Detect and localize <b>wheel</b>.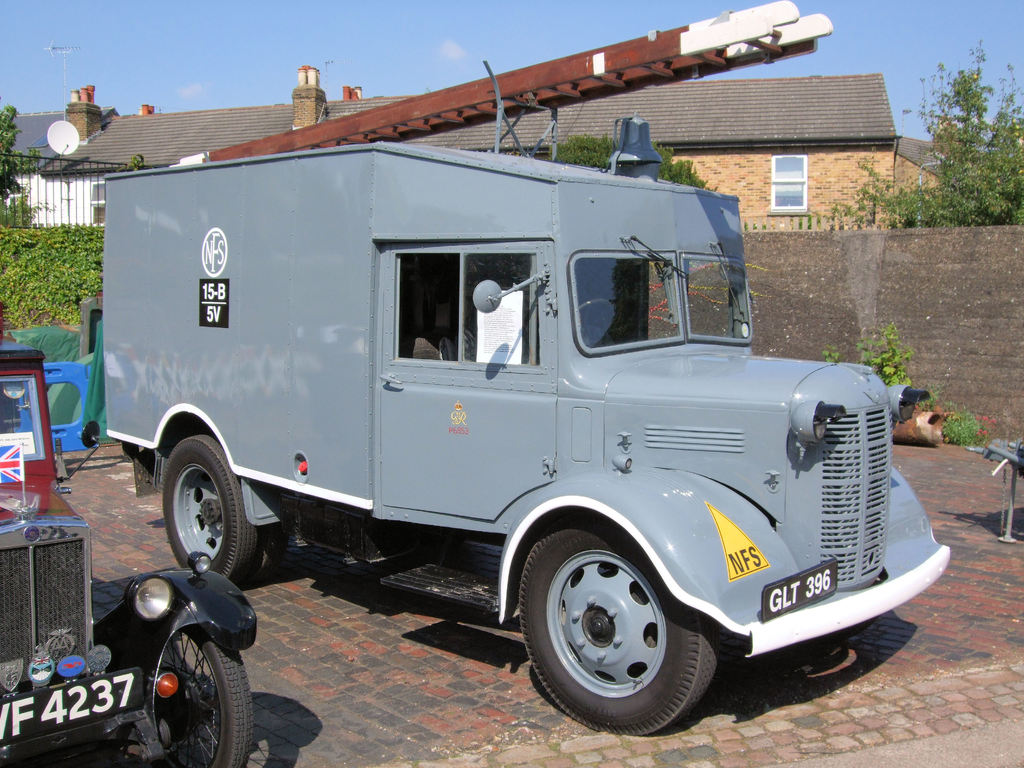
Localized at <box>148,595,259,767</box>.
